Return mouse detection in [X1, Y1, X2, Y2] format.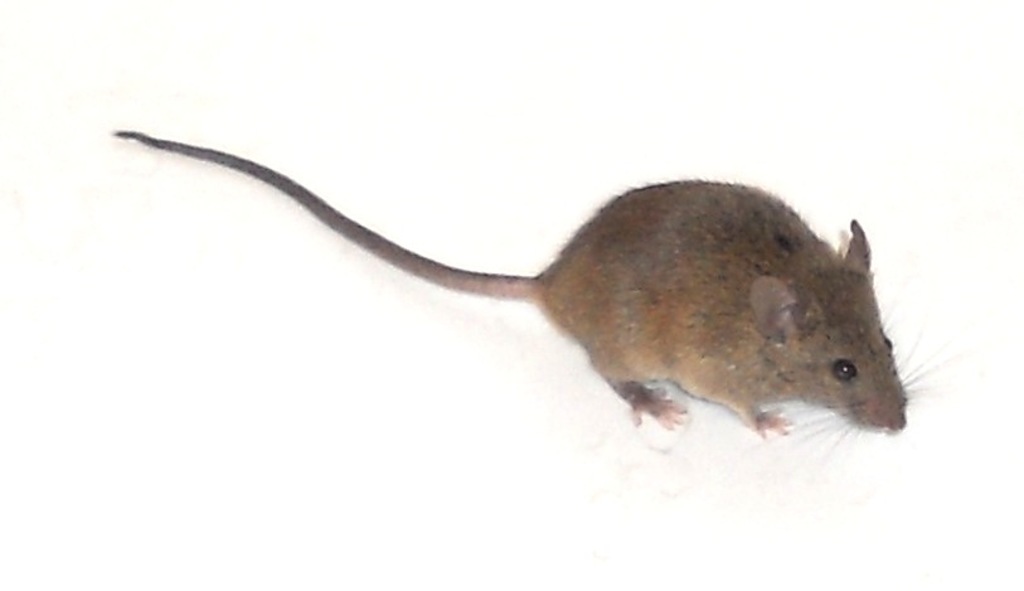
[111, 130, 923, 439].
